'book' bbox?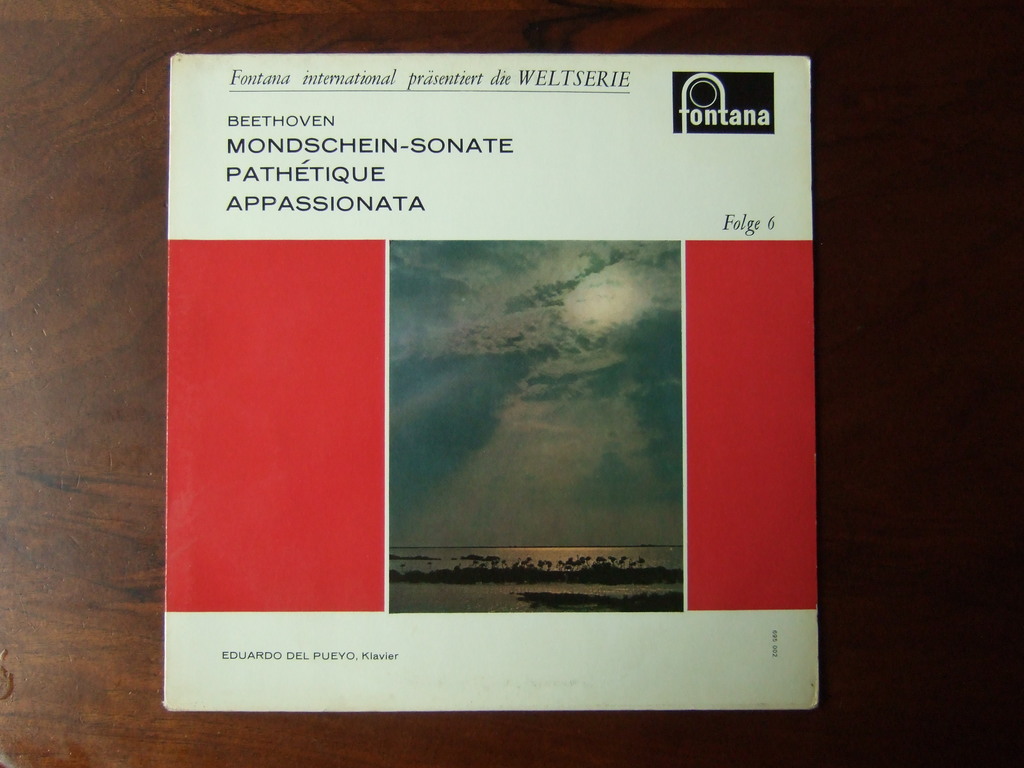
BBox(165, 50, 814, 710)
